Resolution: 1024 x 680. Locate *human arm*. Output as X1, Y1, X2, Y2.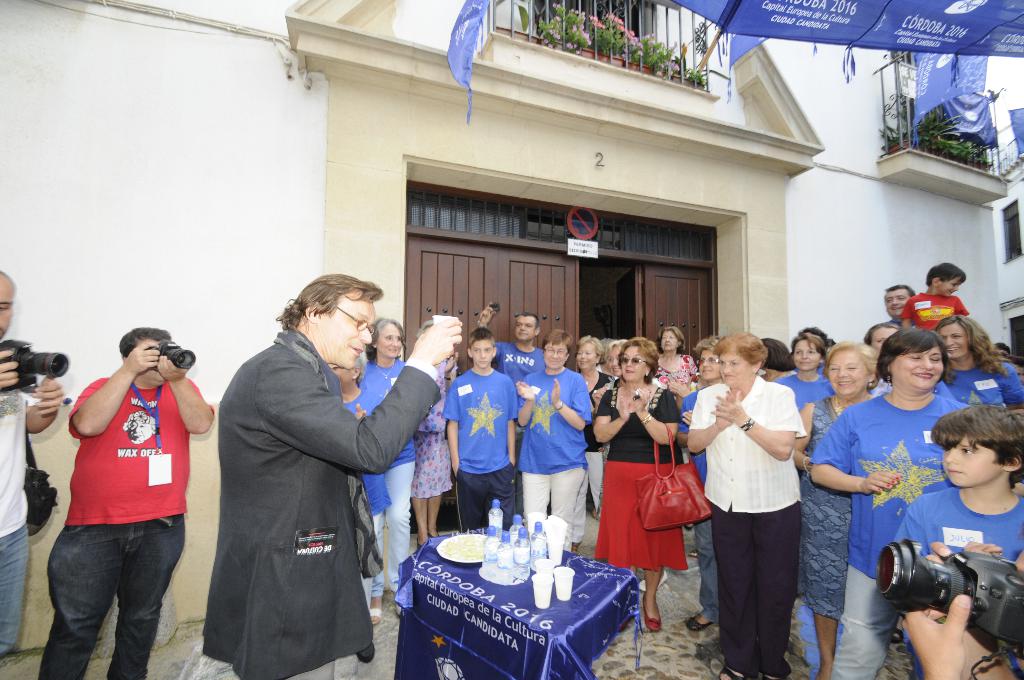
920, 542, 1015, 679.
